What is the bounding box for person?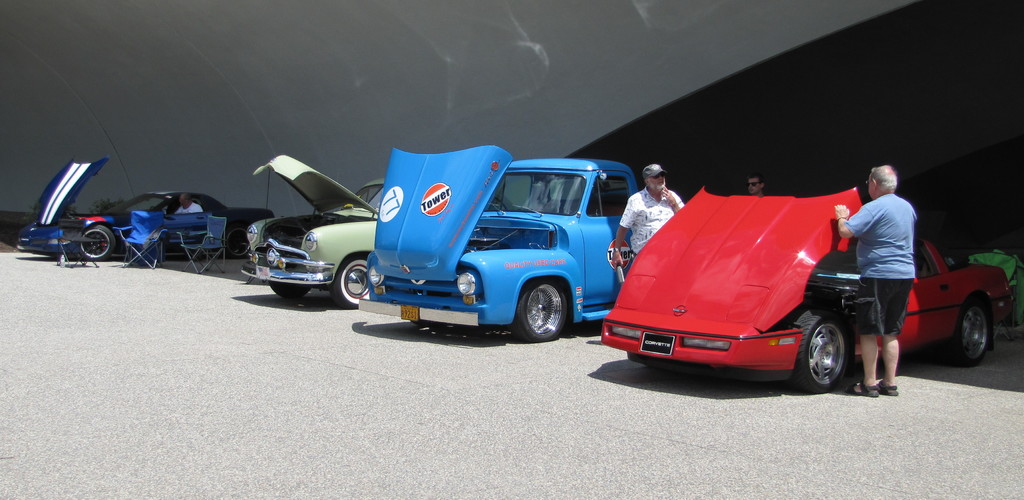
[746, 172, 764, 199].
